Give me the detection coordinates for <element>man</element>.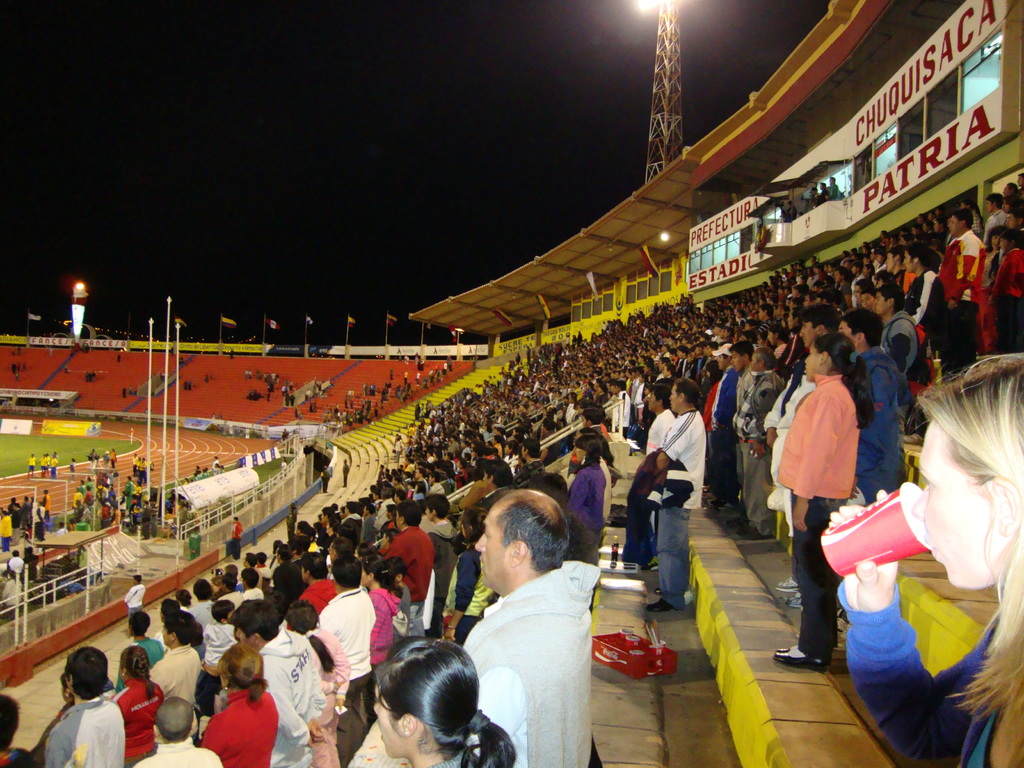
crop(733, 346, 783, 536).
